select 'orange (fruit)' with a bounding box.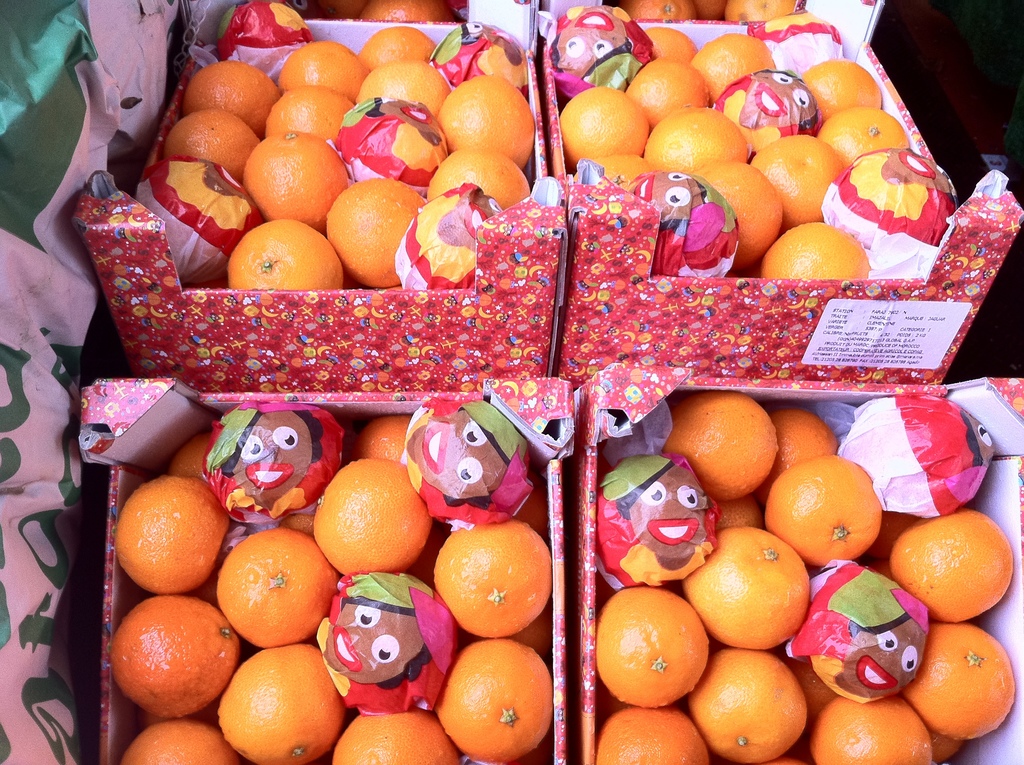
rect(330, 168, 431, 271).
